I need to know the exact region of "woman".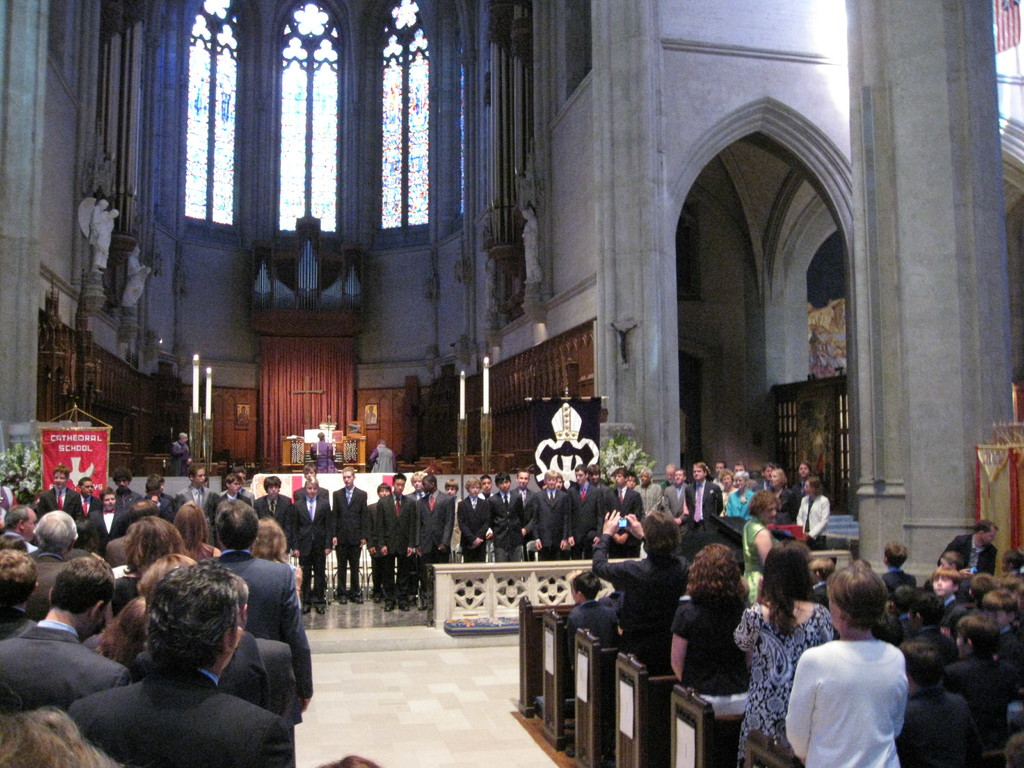
Region: BBox(671, 542, 755, 696).
